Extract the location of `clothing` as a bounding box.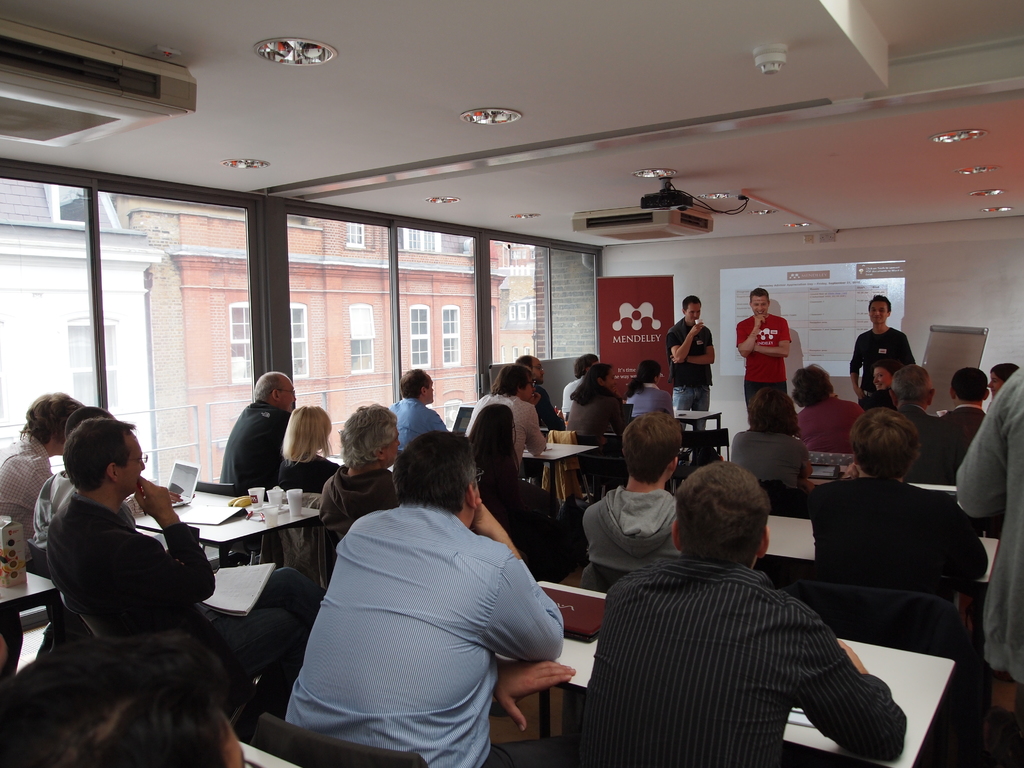
left=727, top=426, right=809, bottom=516.
